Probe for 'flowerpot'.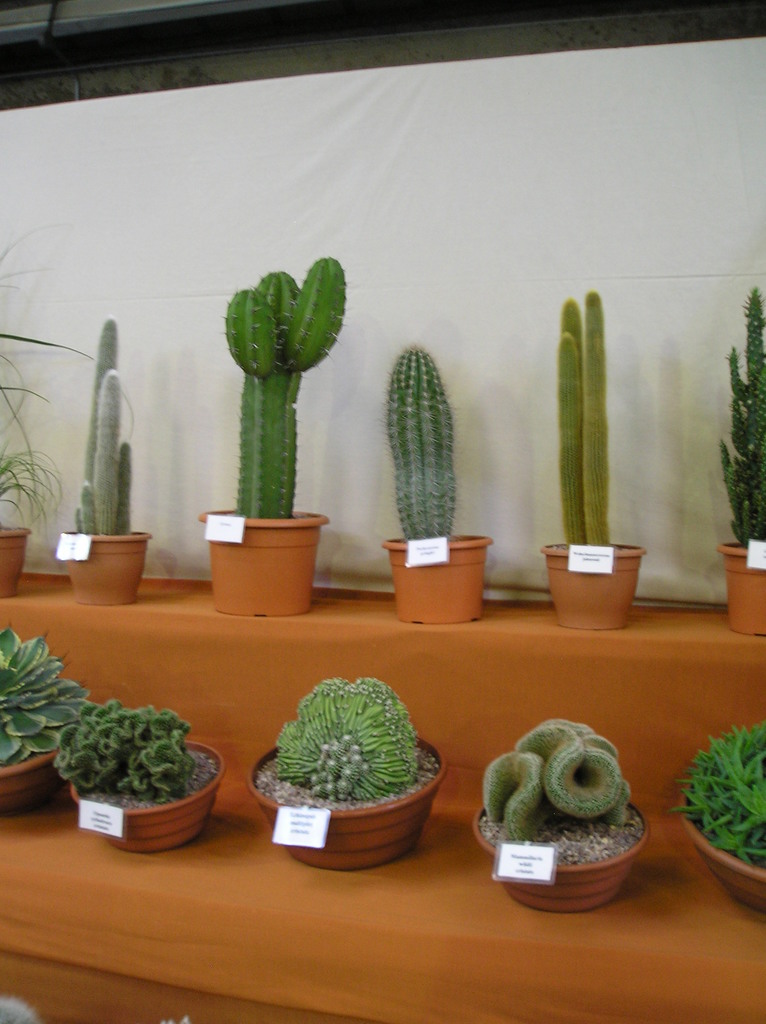
Probe result: 717 543 765 634.
